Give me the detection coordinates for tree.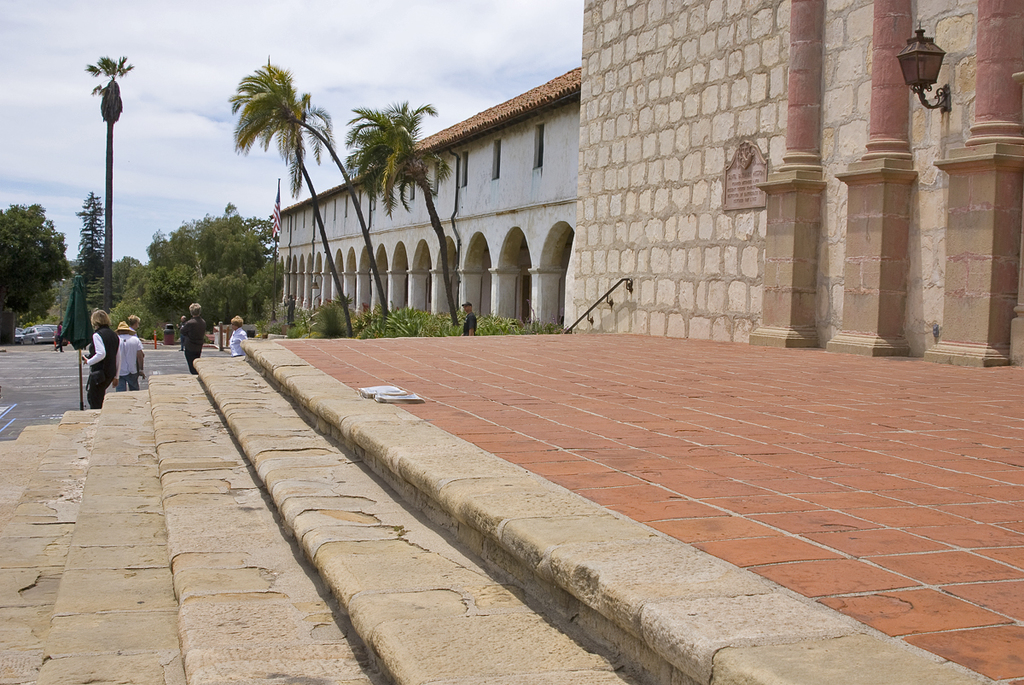
[72,193,108,329].
